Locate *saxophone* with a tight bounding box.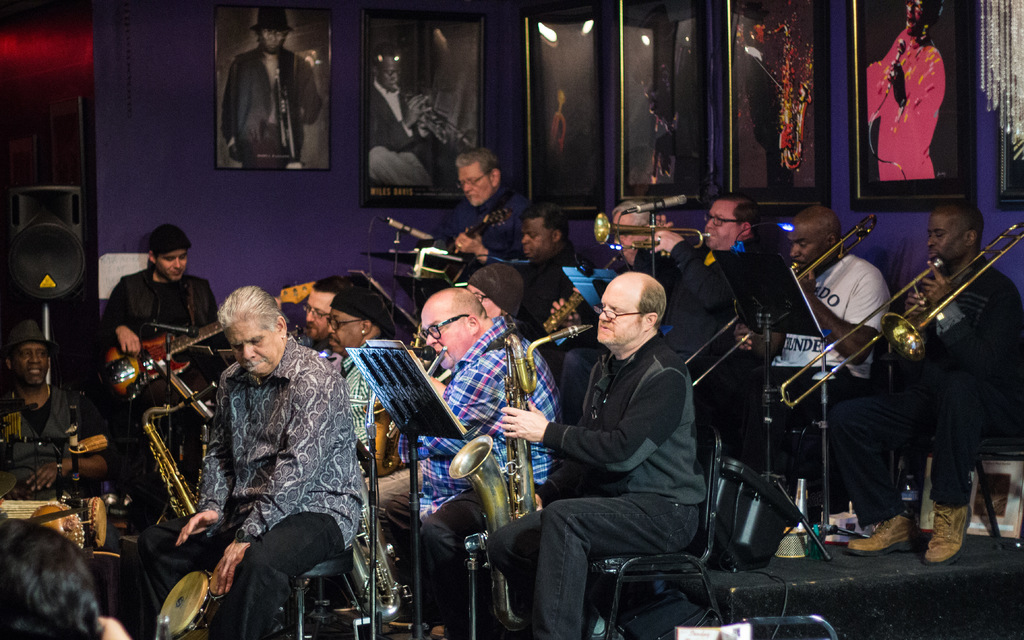
{"left": 449, "top": 320, "right": 594, "bottom": 630}.
